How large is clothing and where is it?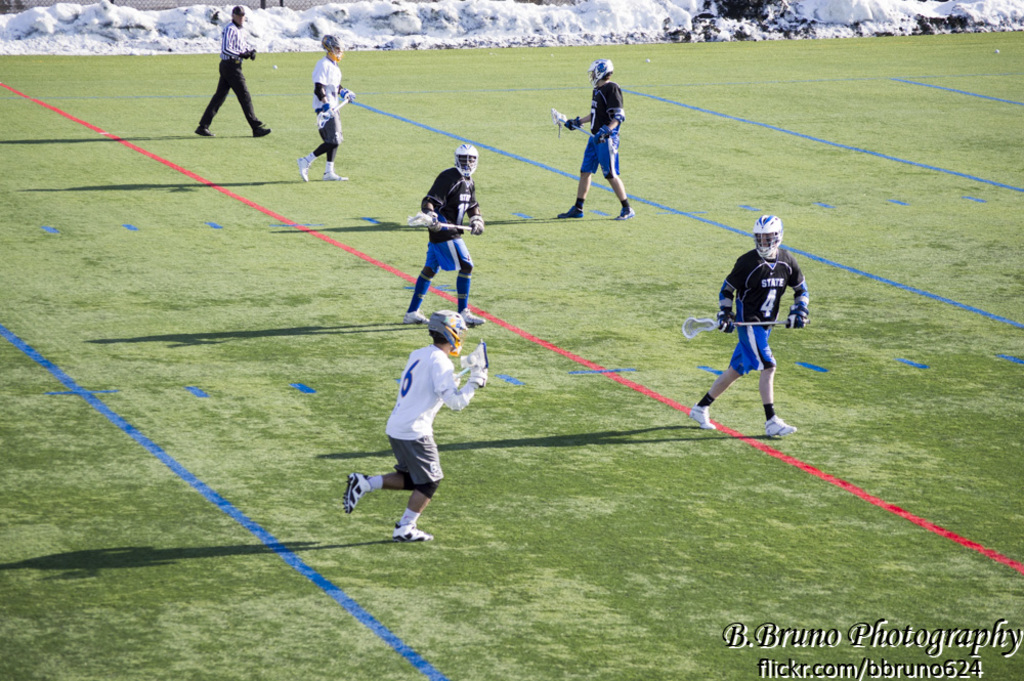
Bounding box: BBox(198, 18, 273, 129).
